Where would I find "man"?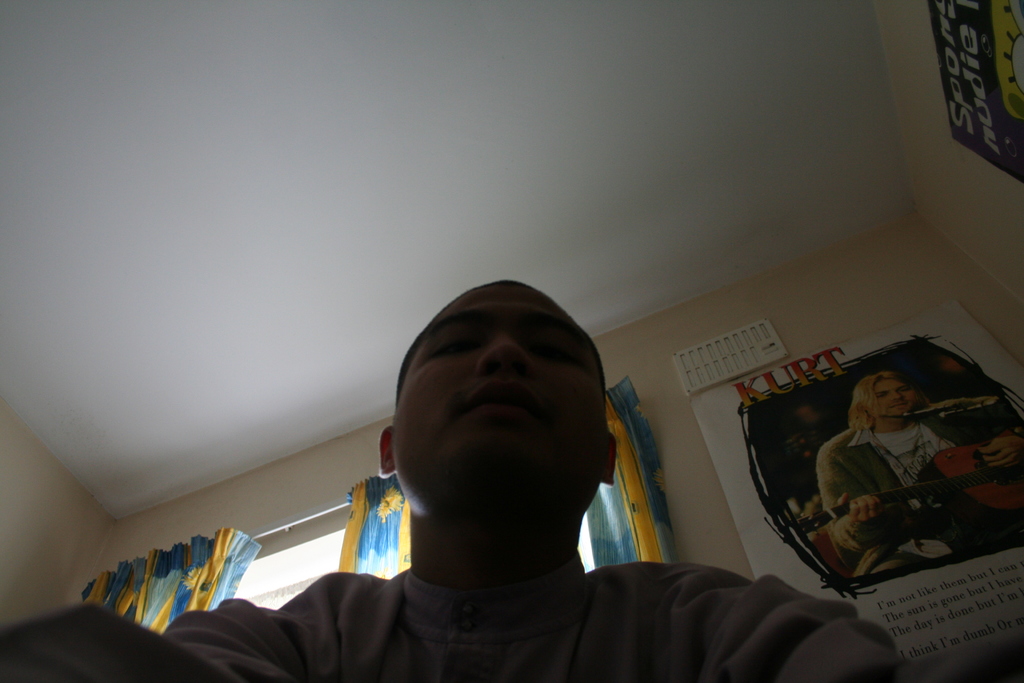
At {"left": 813, "top": 368, "right": 1023, "bottom": 570}.
